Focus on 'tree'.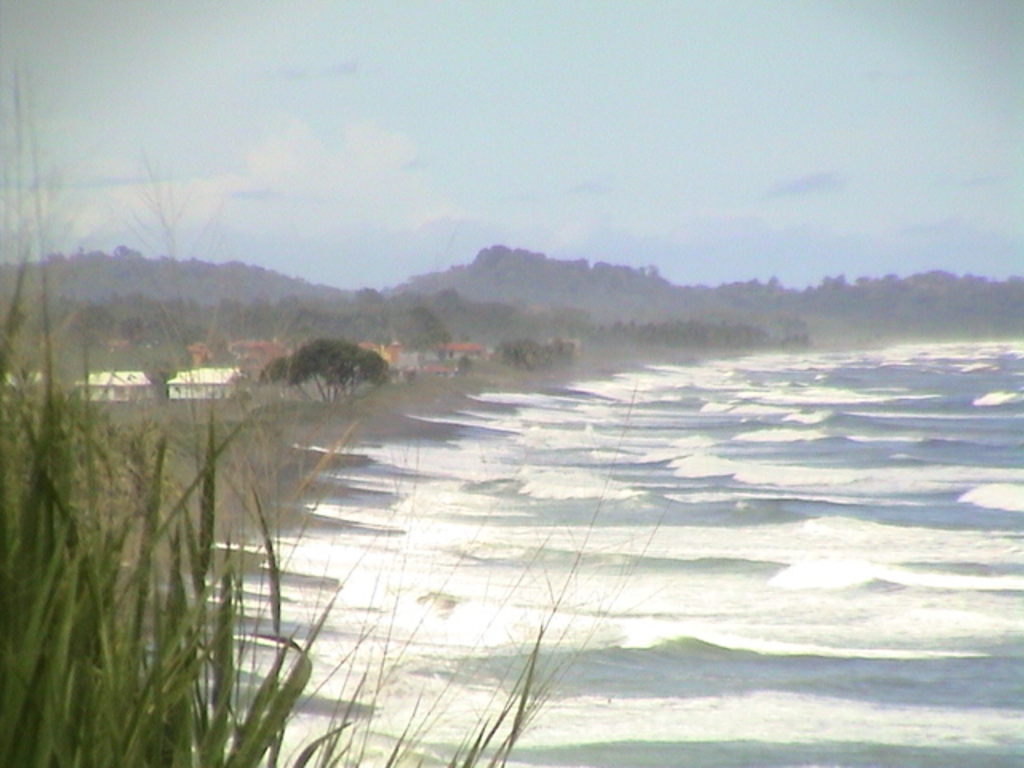
Focused at bbox(253, 298, 270, 339).
